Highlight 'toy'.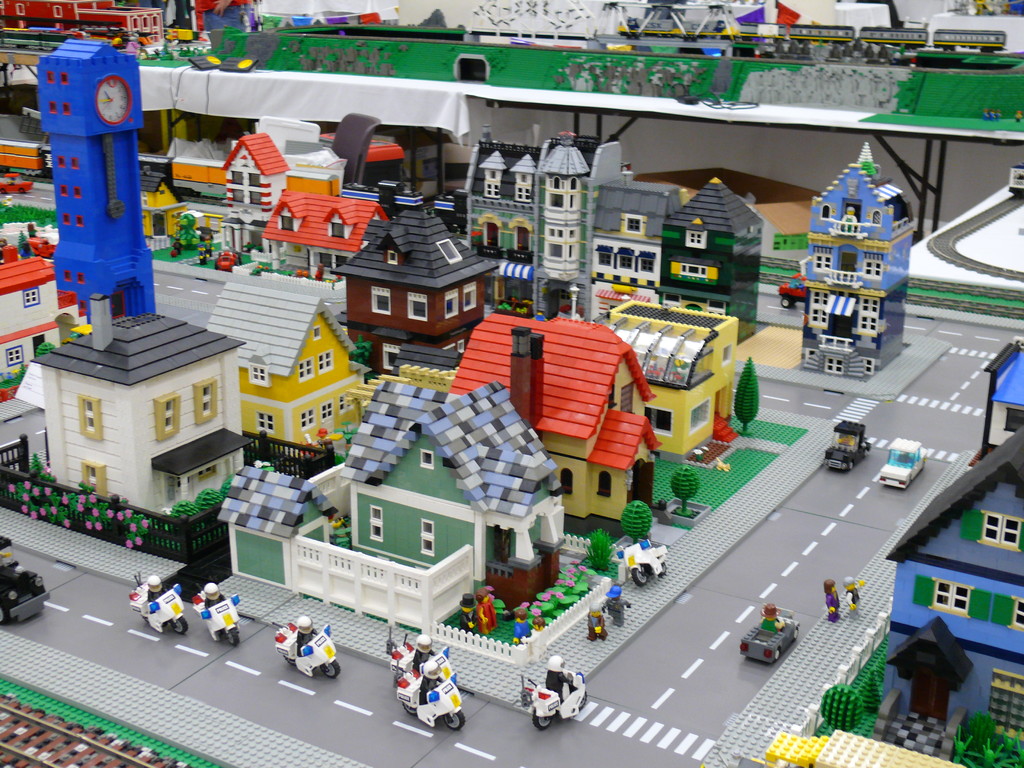
Highlighted region: <box>513,638,586,732</box>.
